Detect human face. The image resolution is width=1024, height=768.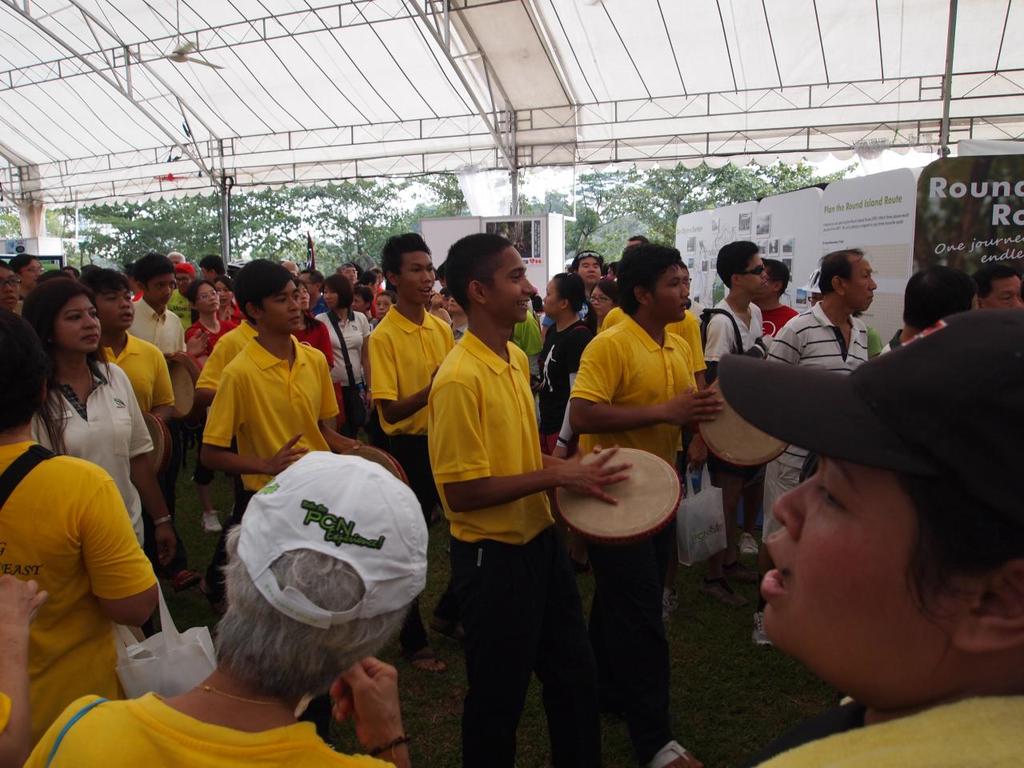
18,262,38,286.
